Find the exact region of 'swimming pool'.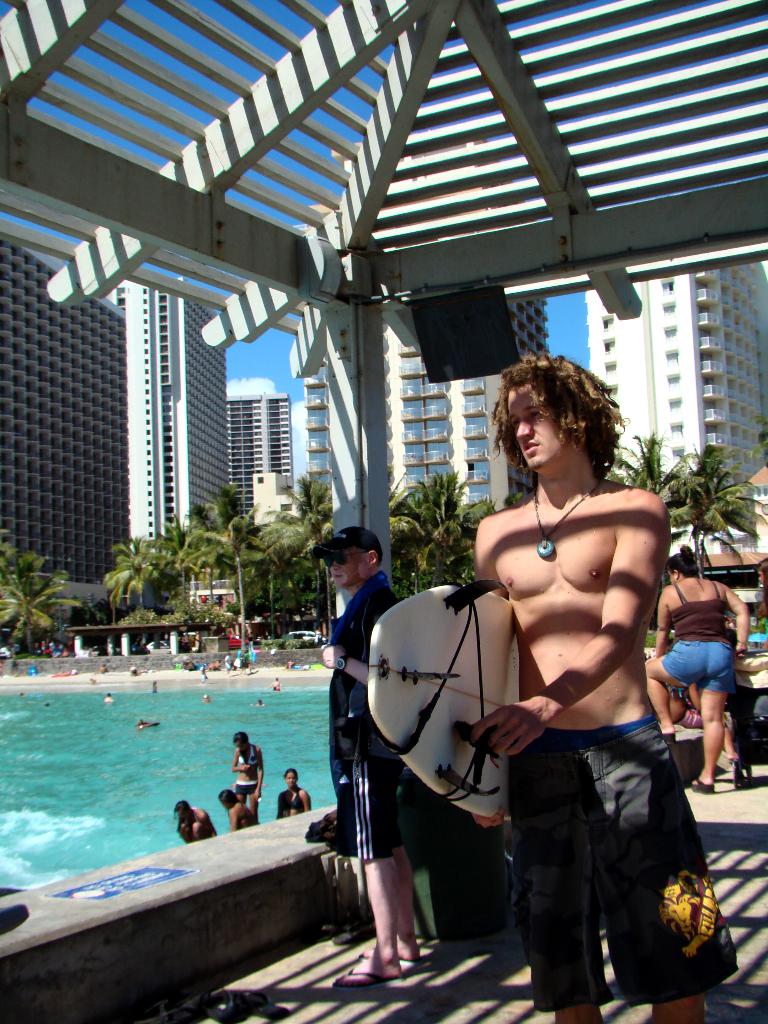
Exact region: <region>0, 678, 342, 901</region>.
